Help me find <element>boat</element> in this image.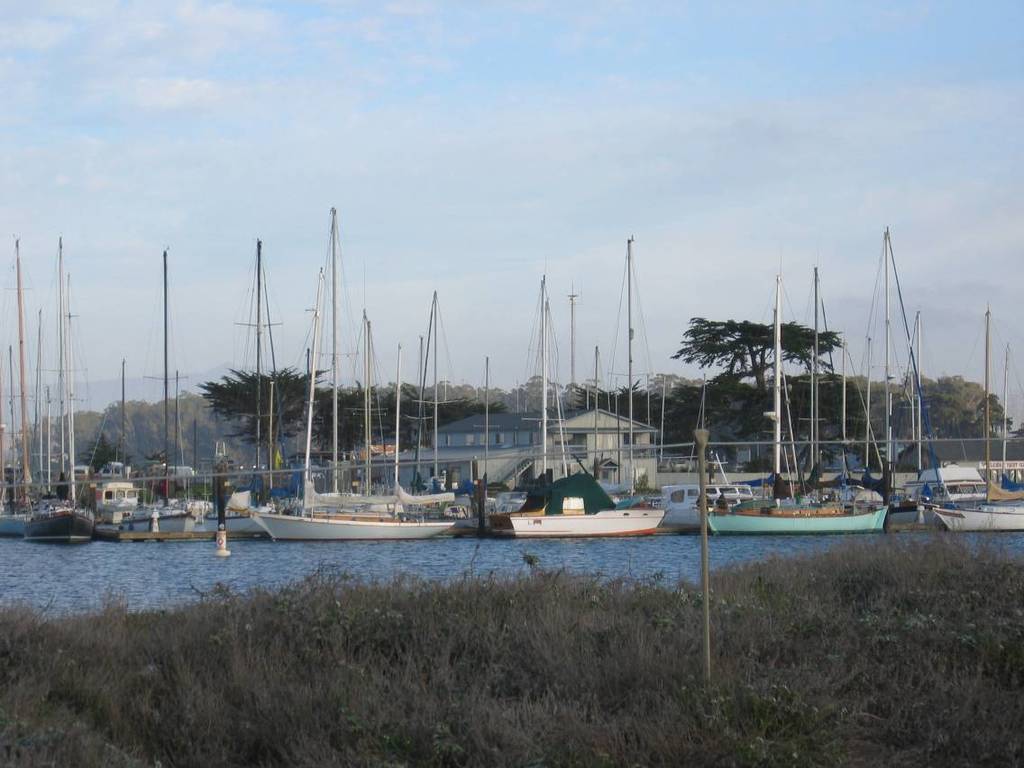
Found it: [left=975, top=335, right=1023, bottom=492].
